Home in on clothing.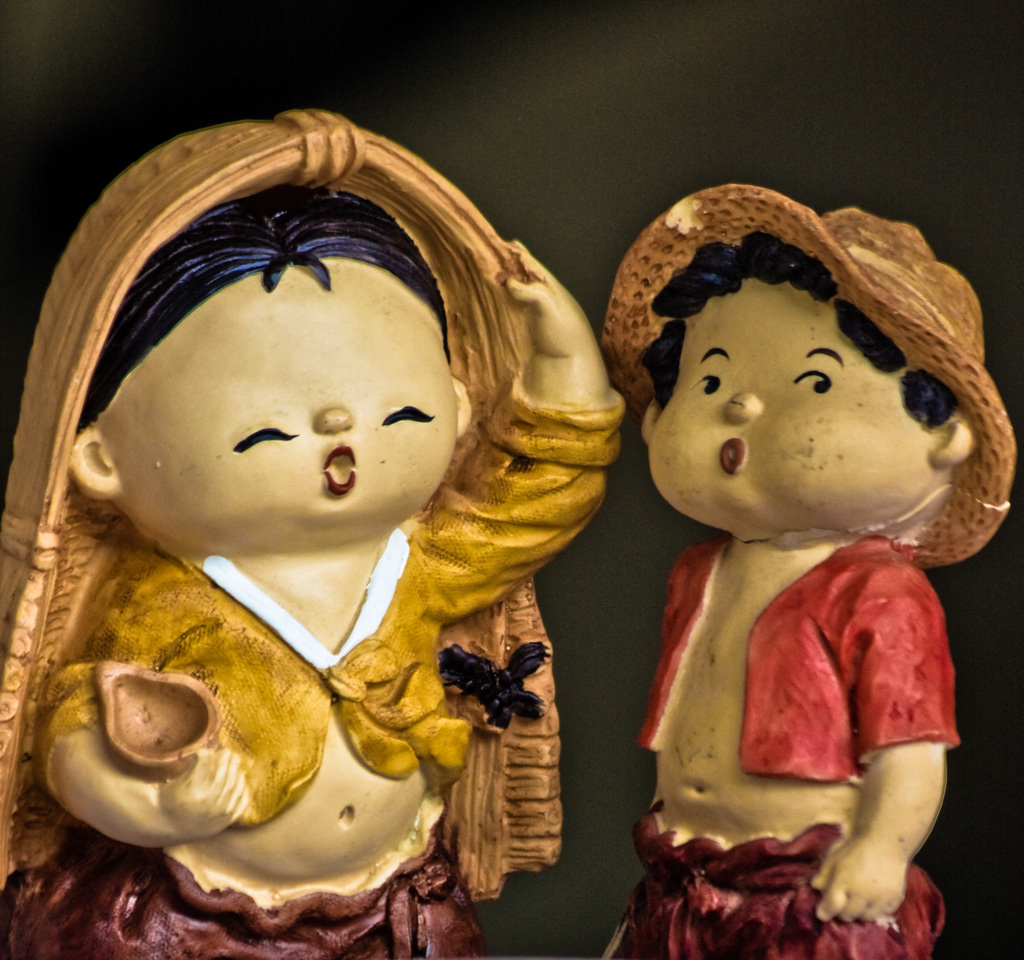
Homed in at 0, 383, 632, 959.
